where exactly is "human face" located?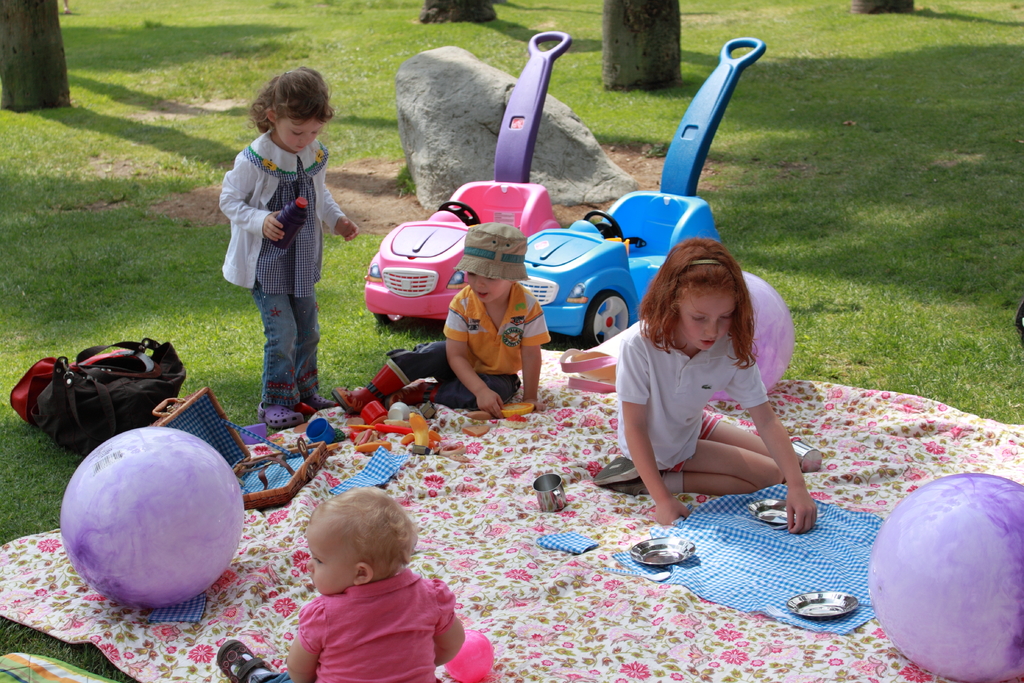
Its bounding box is left=305, top=527, right=355, bottom=595.
